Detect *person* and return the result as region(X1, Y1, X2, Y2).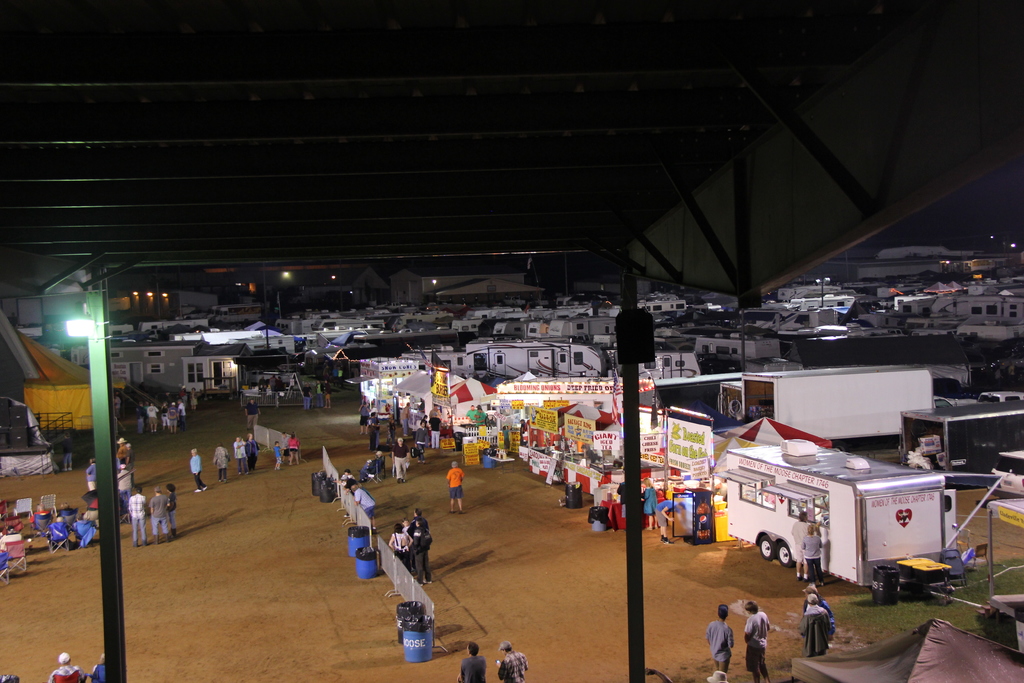
region(797, 520, 829, 586).
